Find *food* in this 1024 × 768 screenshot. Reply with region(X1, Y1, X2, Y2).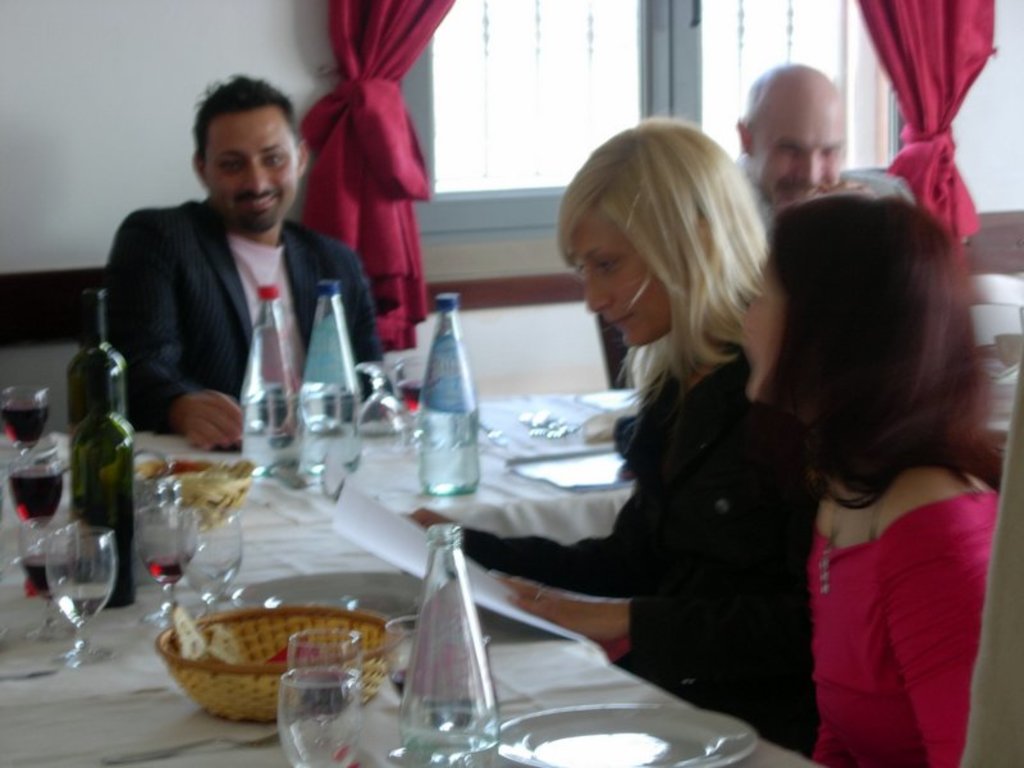
region(204, 620, 242, 667).
